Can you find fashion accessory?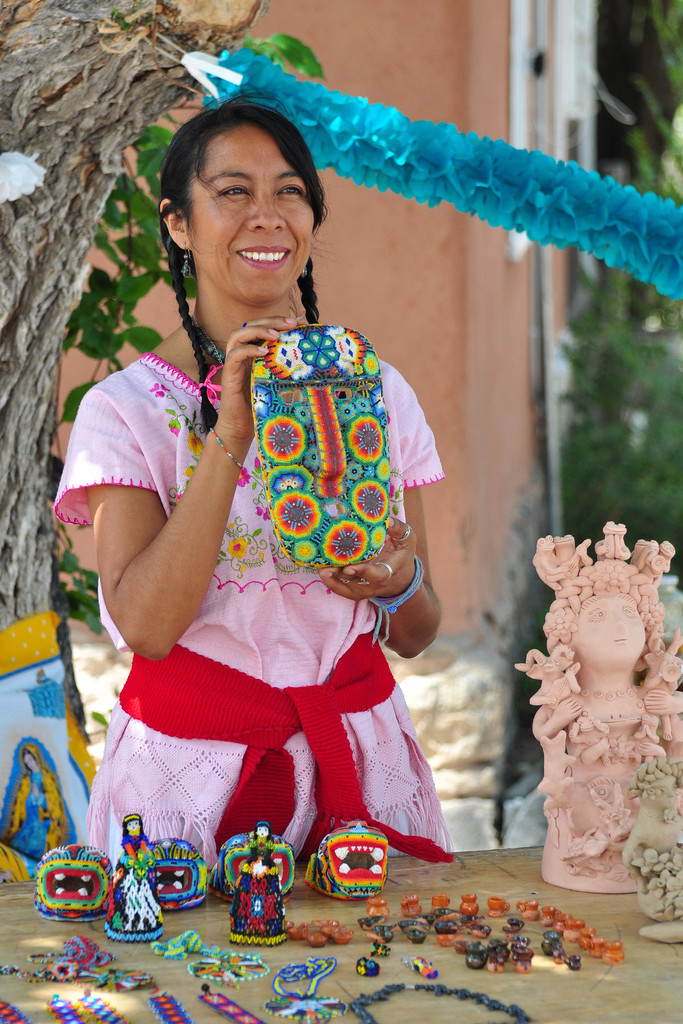
Yes, bounding box: [395,522,413,545].
